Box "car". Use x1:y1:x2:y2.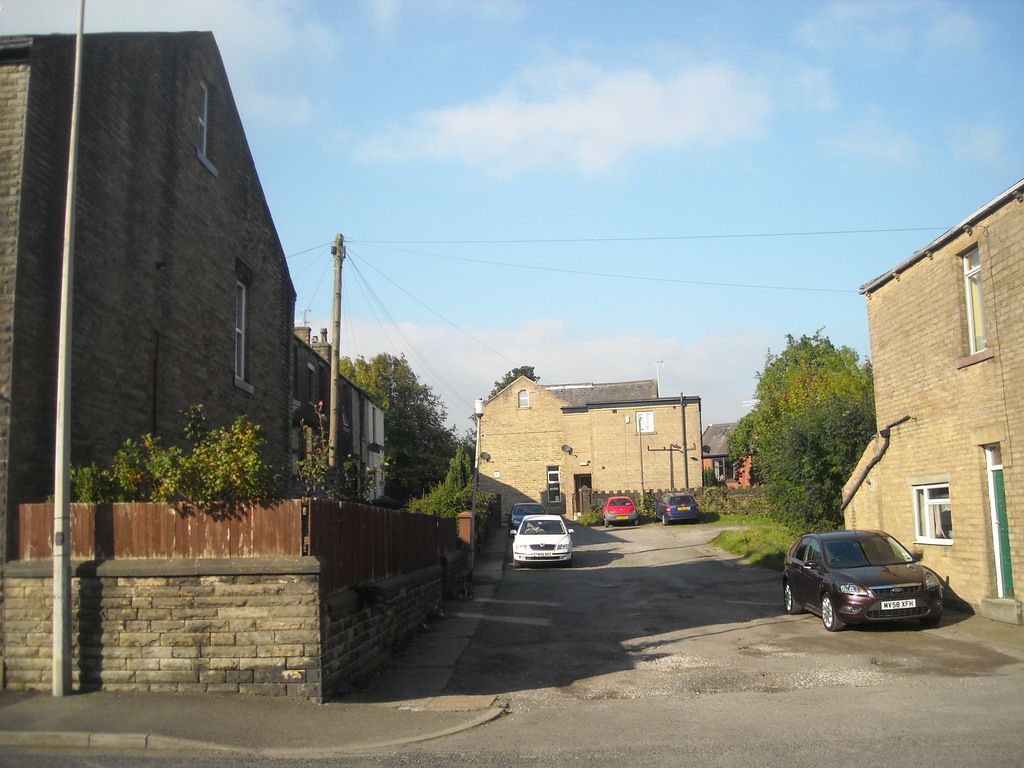
510:514:573:568.
